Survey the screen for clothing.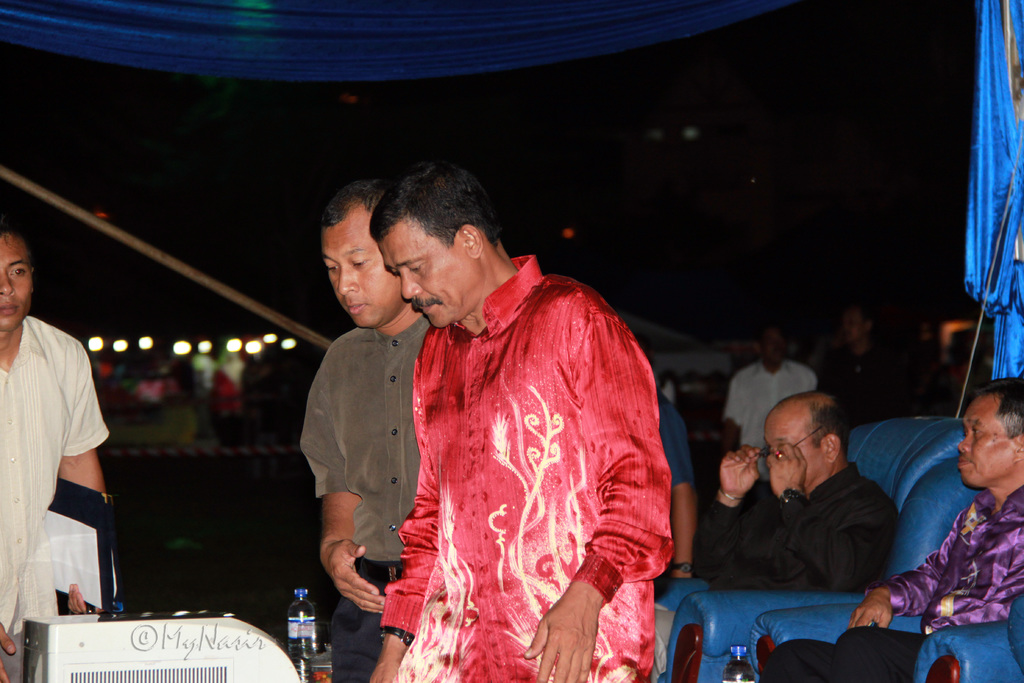
Survey found: bbox=[657, 394, 698, 494].
